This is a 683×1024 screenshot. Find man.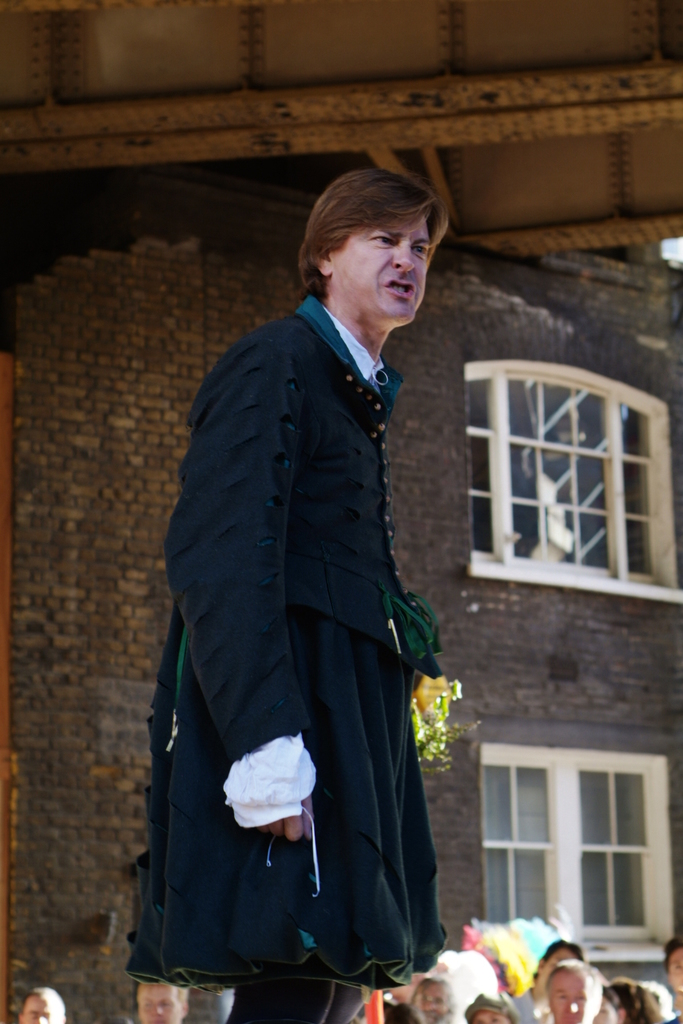
Bounding box: detection(17, 982, 66, 1023).
